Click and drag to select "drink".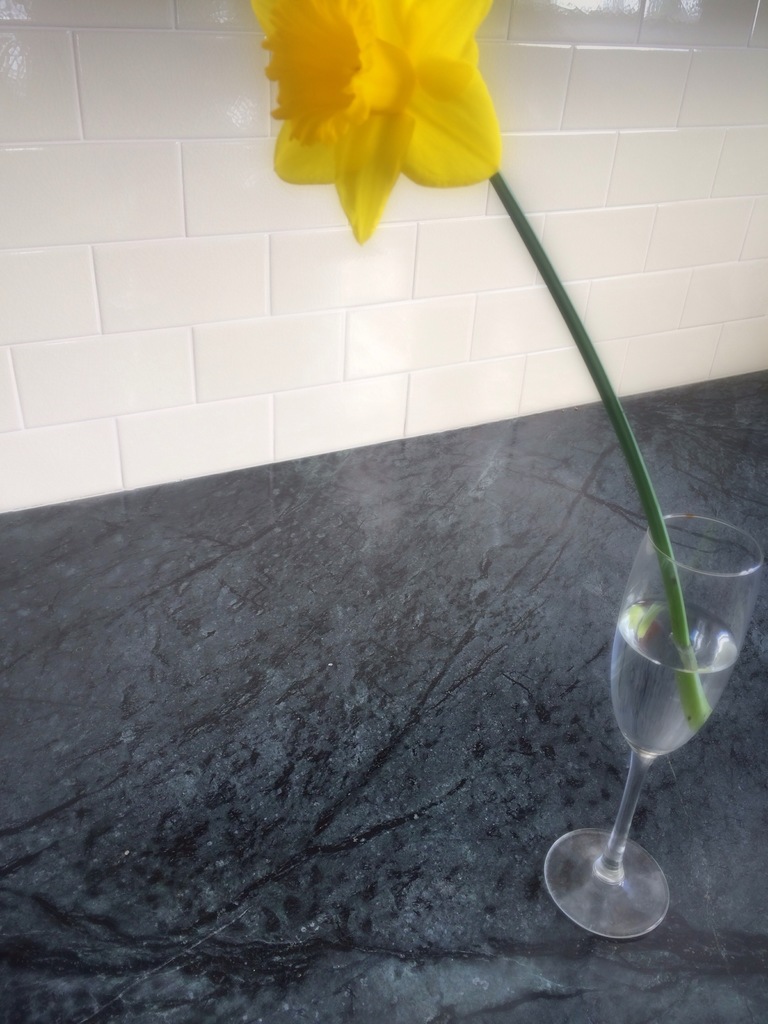
Selection: {"left": 618, "top": 598, "right": 742, "bottom": 762}.
